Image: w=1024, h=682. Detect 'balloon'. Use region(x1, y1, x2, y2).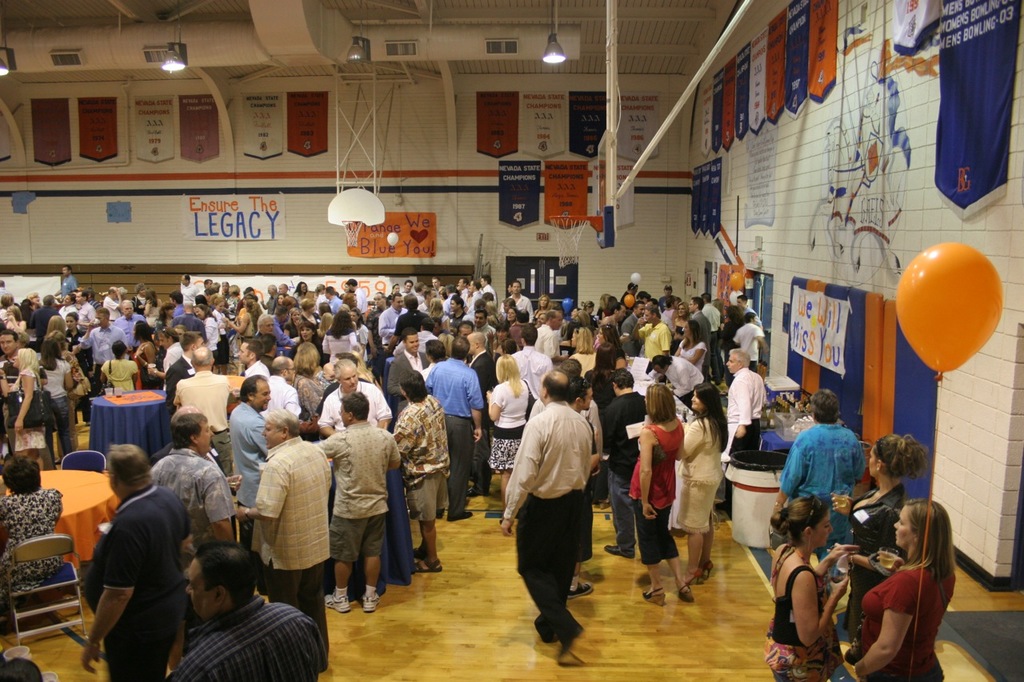
region(624, 294, 635, 309).
